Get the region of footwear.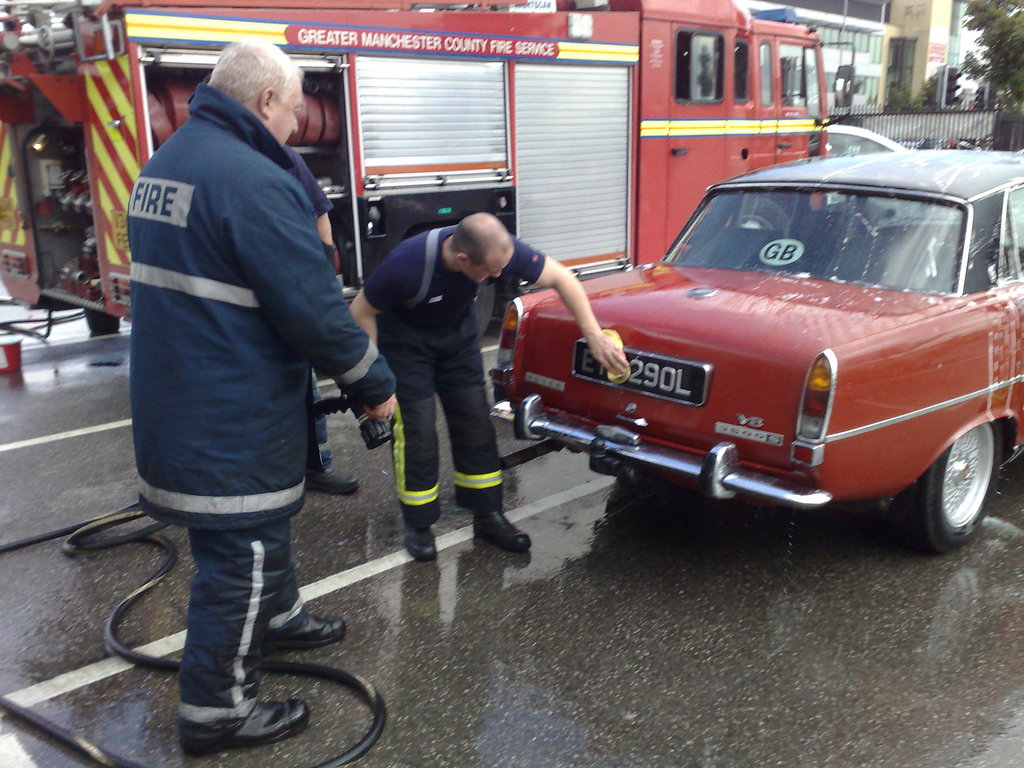
(175, 700, 309, 756).
